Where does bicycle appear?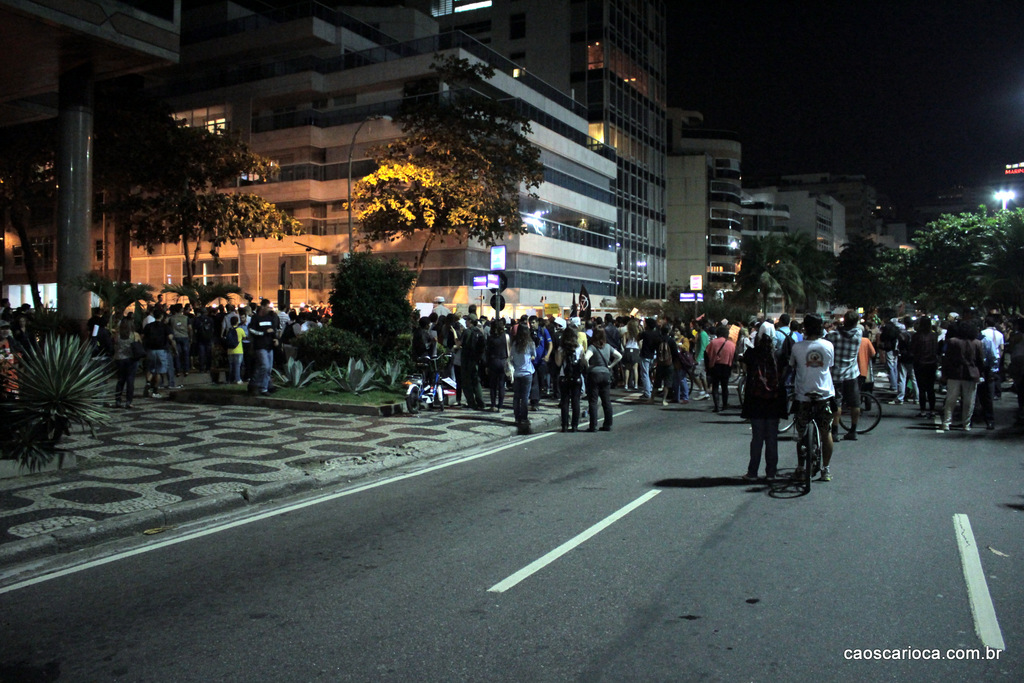
Appears at [left=779, top=395, right=847, bottom=496].
